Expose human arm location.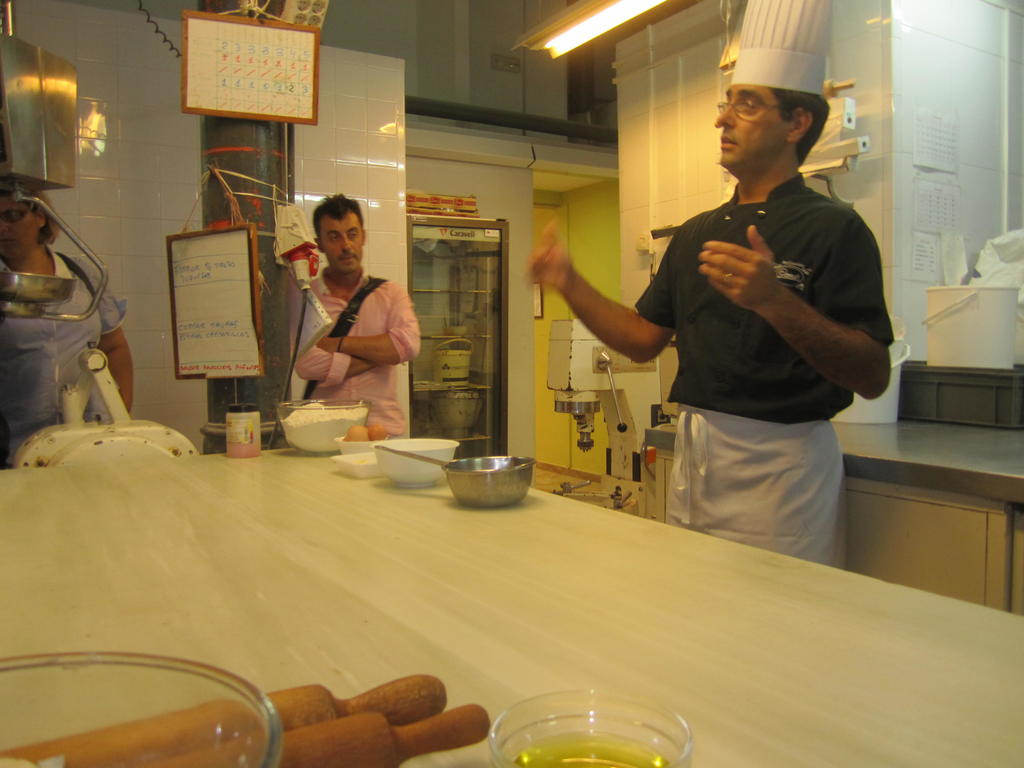
Exposed at <bbox>70, 257, 133, 414</bbox>.
